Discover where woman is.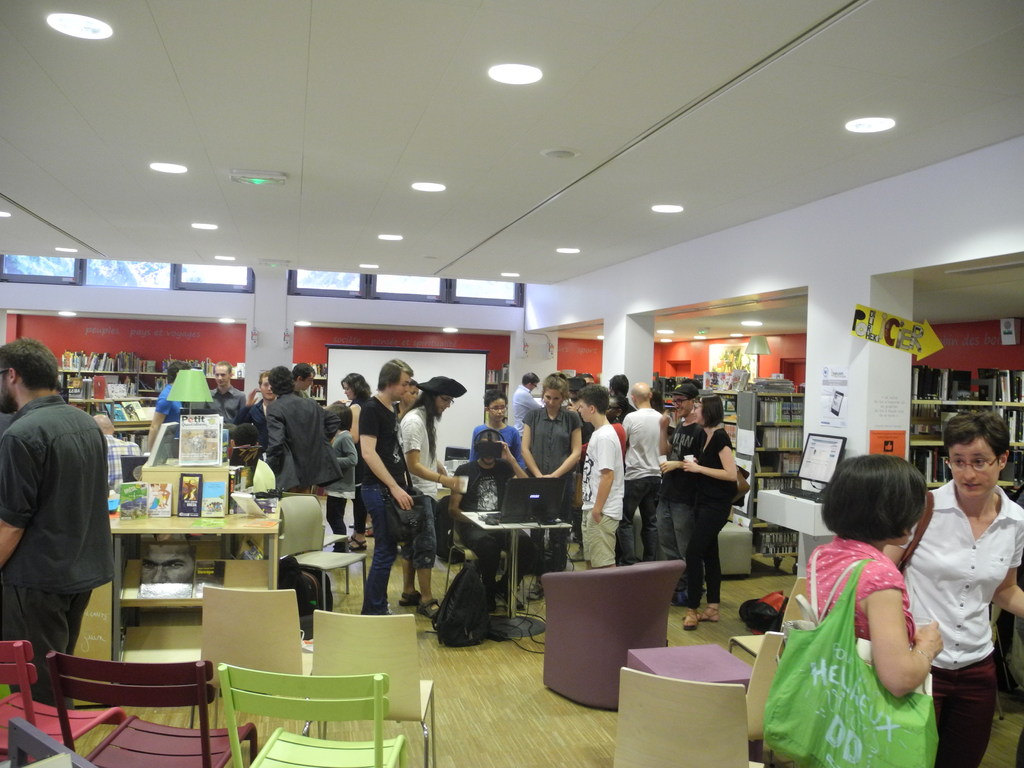
Discovered at Rect(338, 369, 375, 550).
